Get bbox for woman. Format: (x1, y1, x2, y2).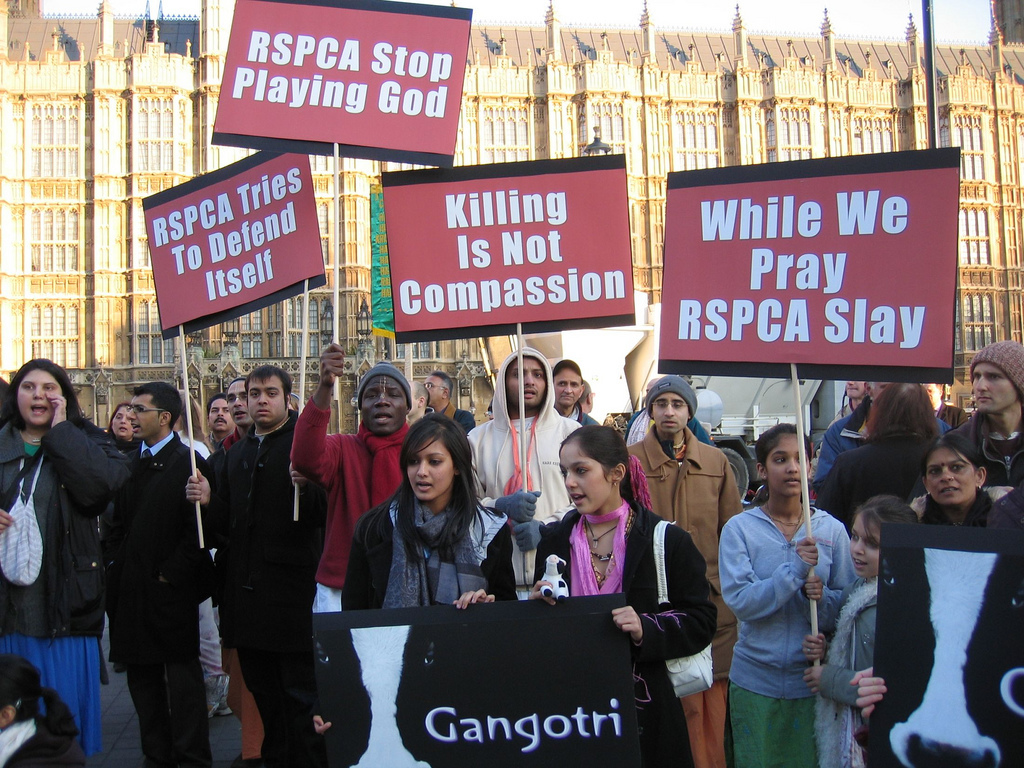
(908, 438, 1003, 524).
